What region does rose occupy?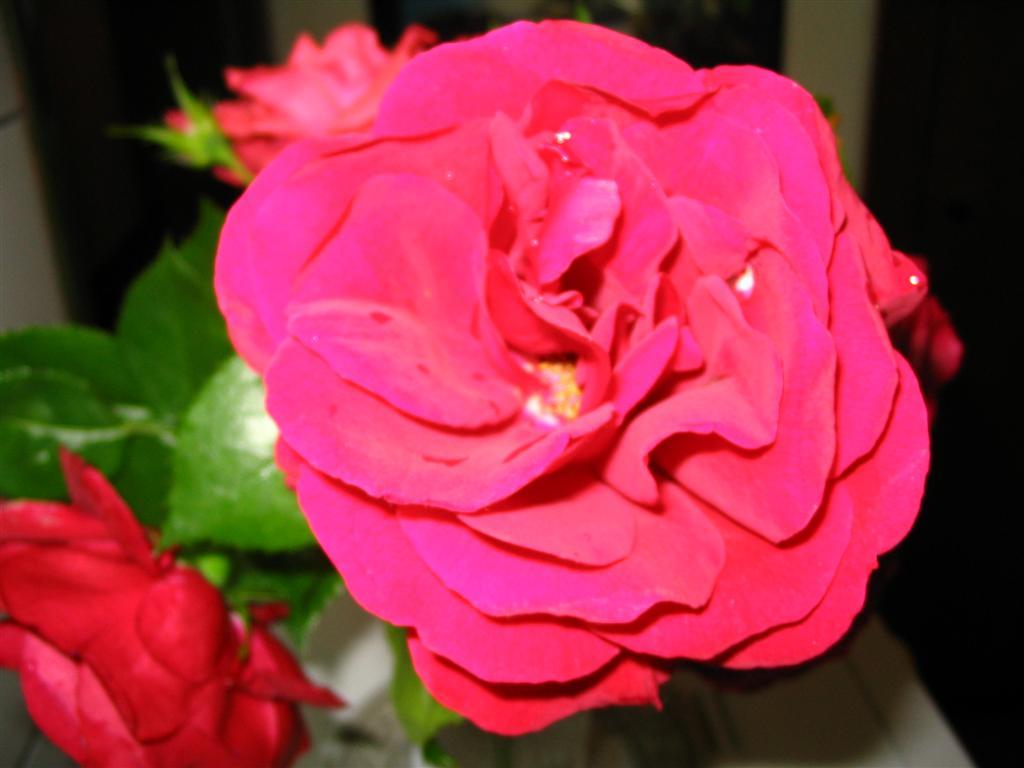
locate(210, 19, 435, 181).
